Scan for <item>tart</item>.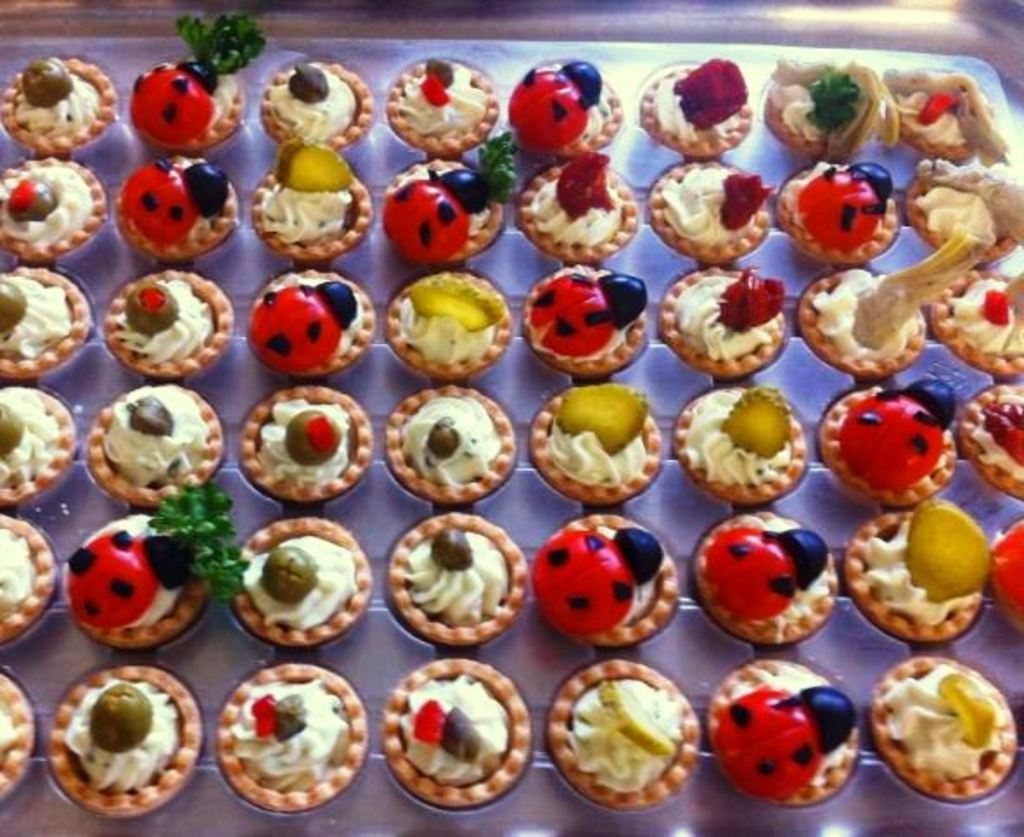
Scan result: (240, 379, 372, 507).
